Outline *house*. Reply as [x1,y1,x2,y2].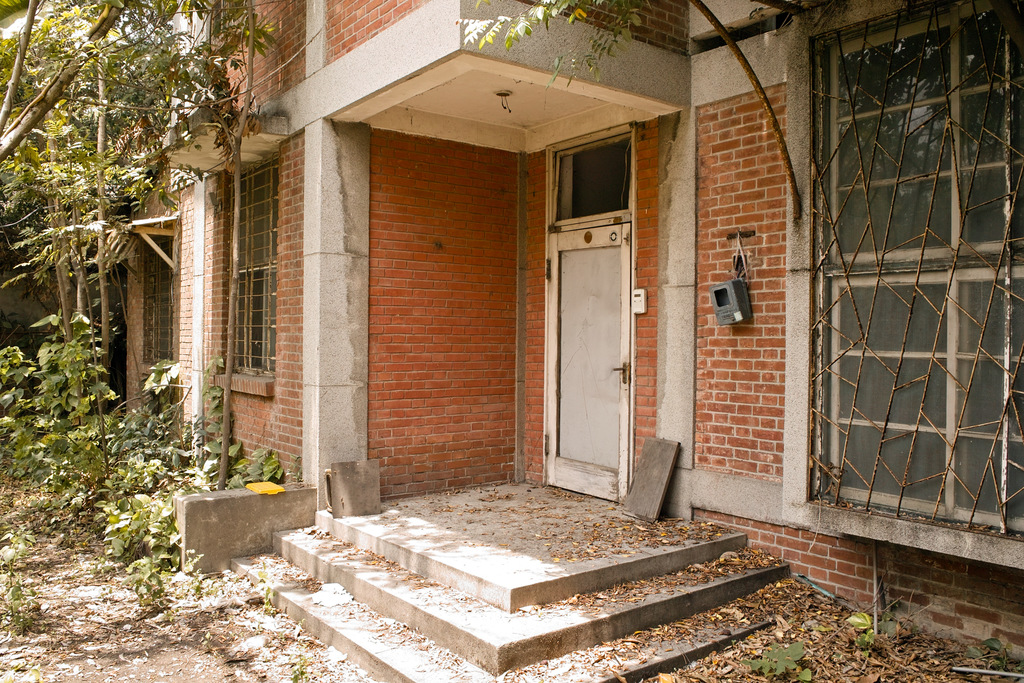
[323,0,674,621].
